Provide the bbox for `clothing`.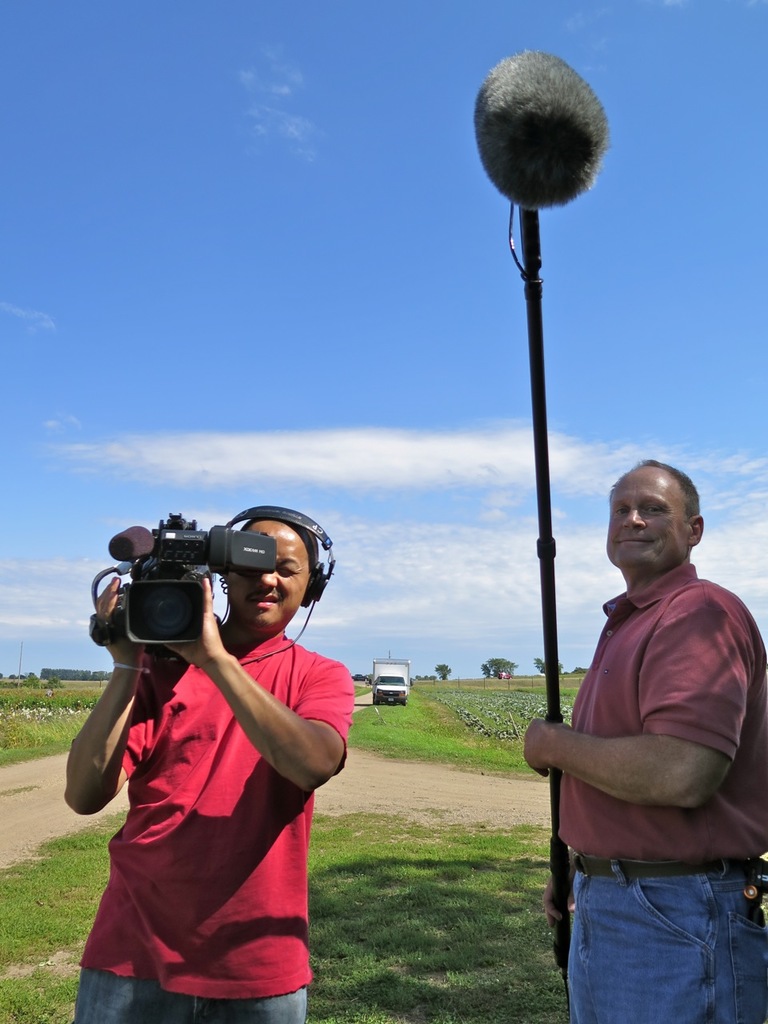
pyautogui.locateOnScreen(113, 622, 342, 1001).
